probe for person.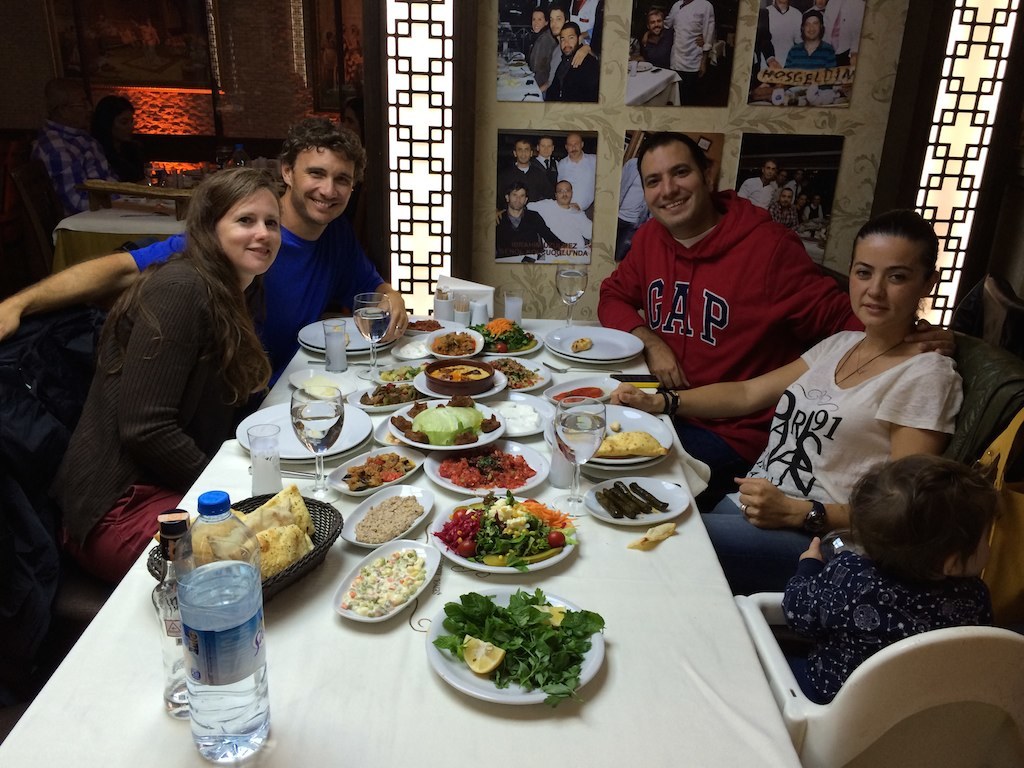
Probe result: Rect(768, 188, 797, 230).
